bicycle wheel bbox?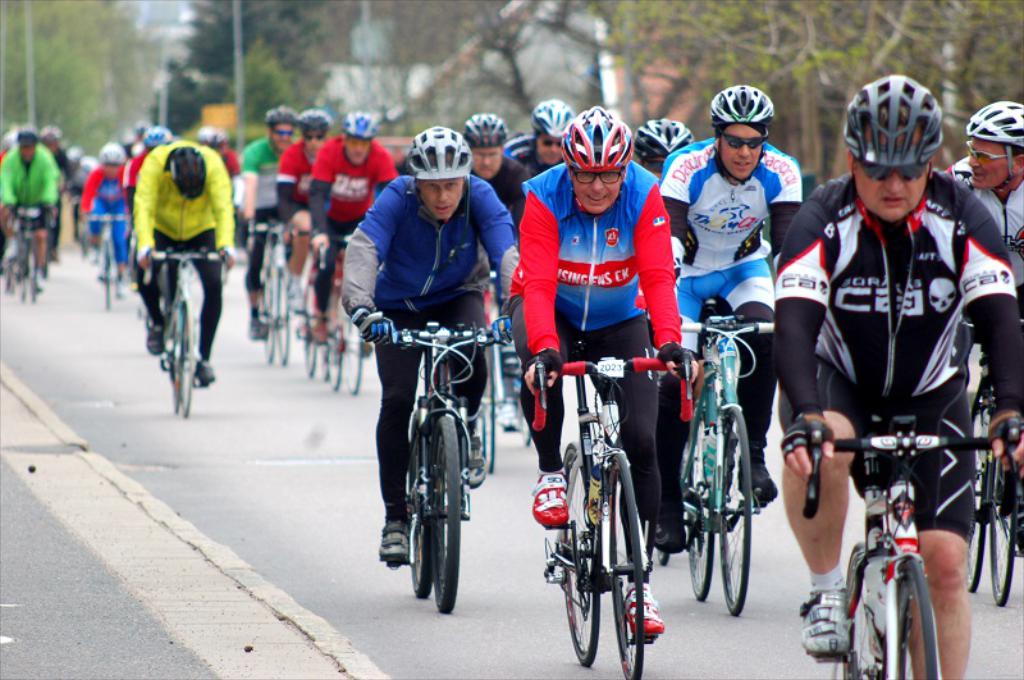
region(982, 429, 1016, 615)
